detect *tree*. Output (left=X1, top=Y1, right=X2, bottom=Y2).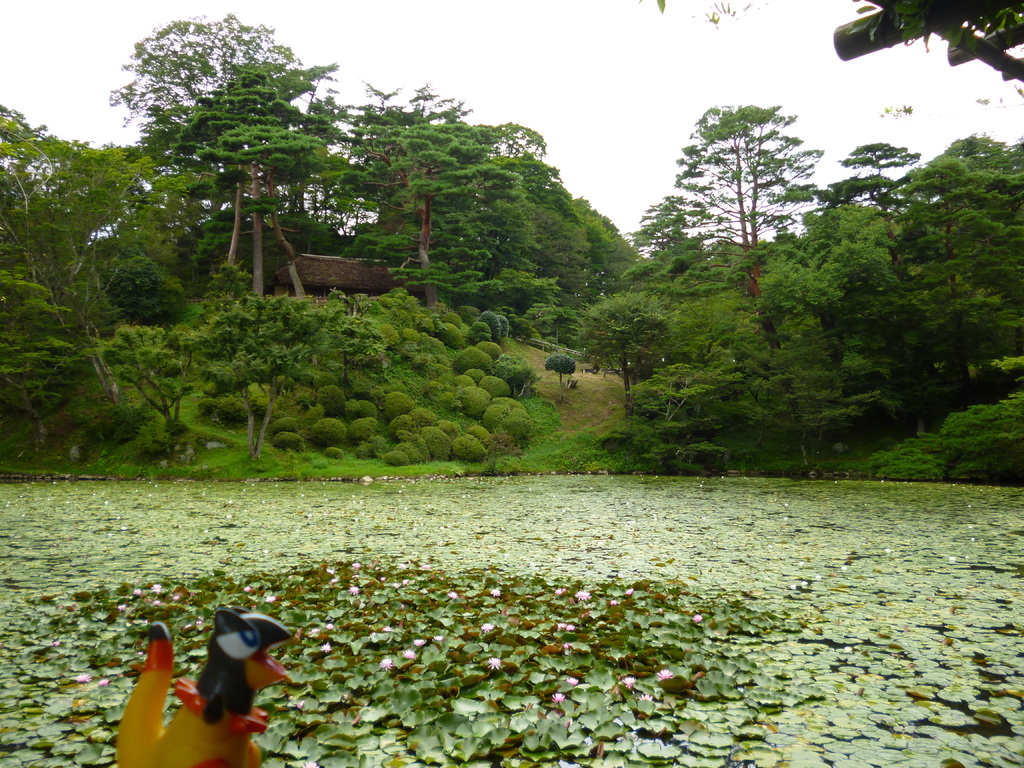
(left=539, top=351, right=576, bottom=384).
